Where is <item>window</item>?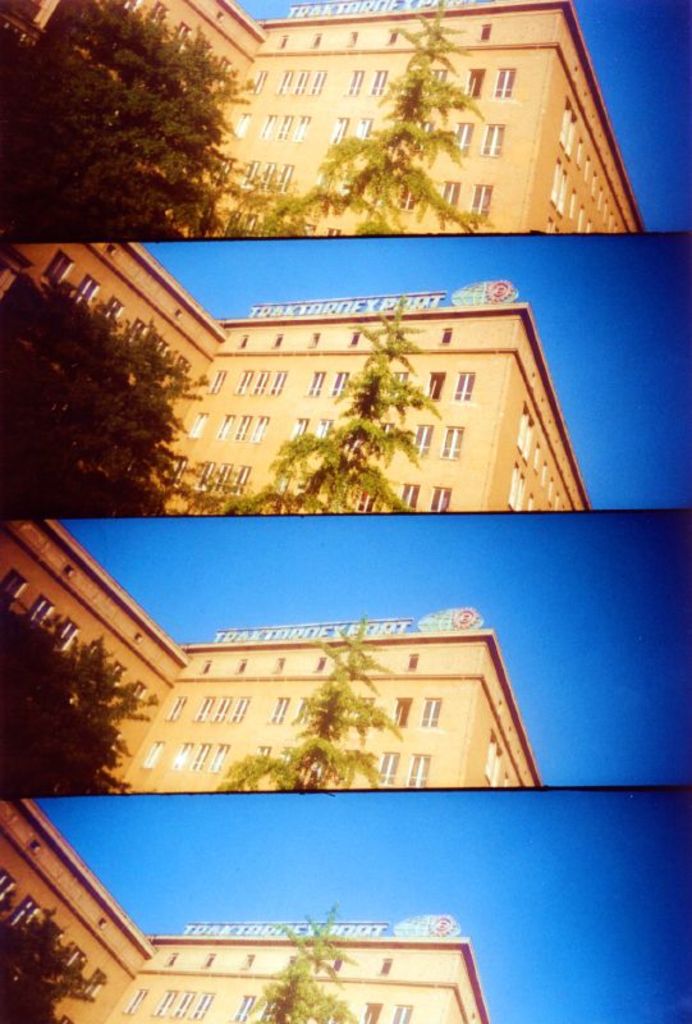
[left=165, top=691, right=185, bottom=726].
